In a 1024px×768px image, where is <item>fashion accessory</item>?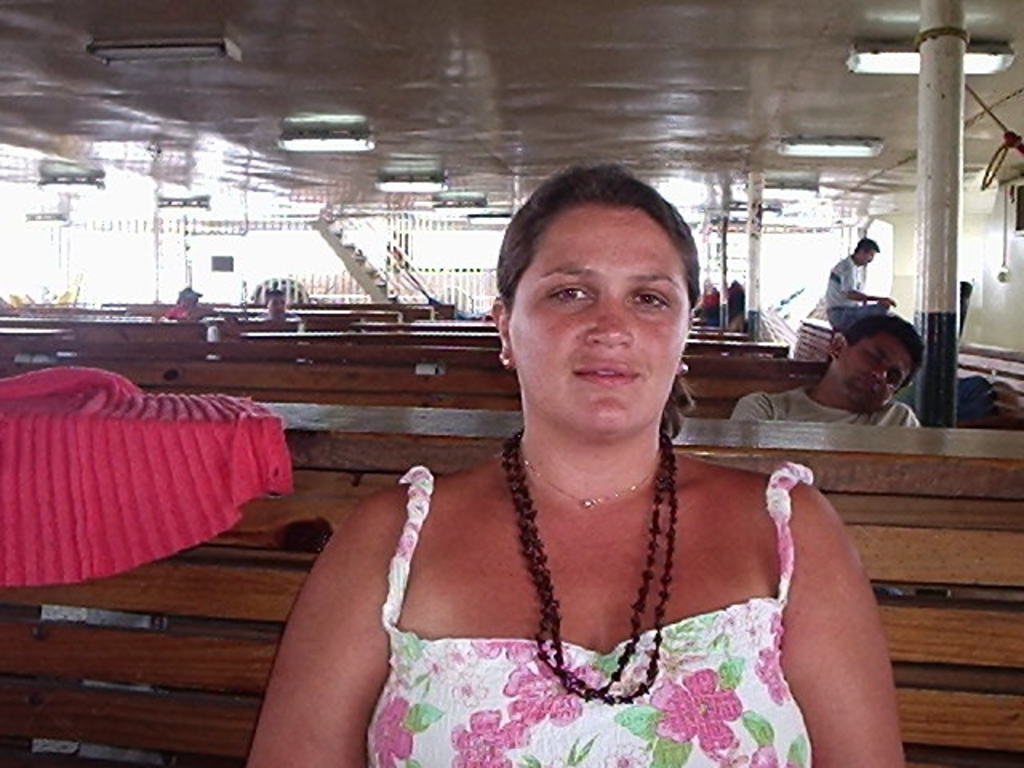
494:352:510:368.
